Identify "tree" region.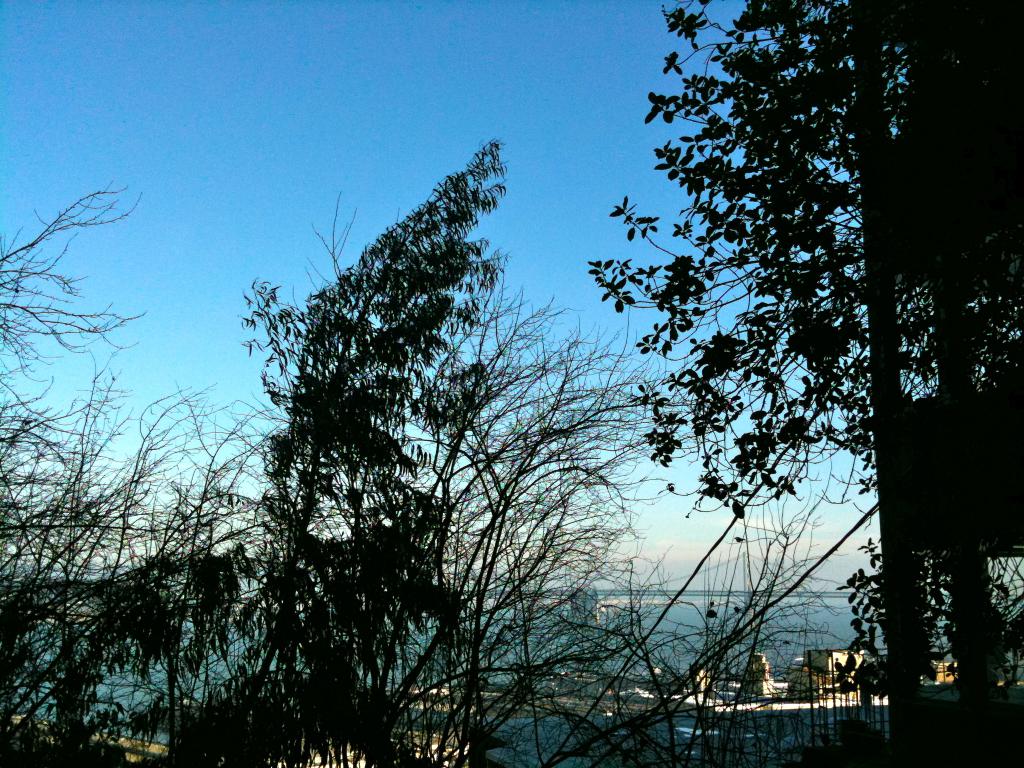
Region: [200,135,514,767].
